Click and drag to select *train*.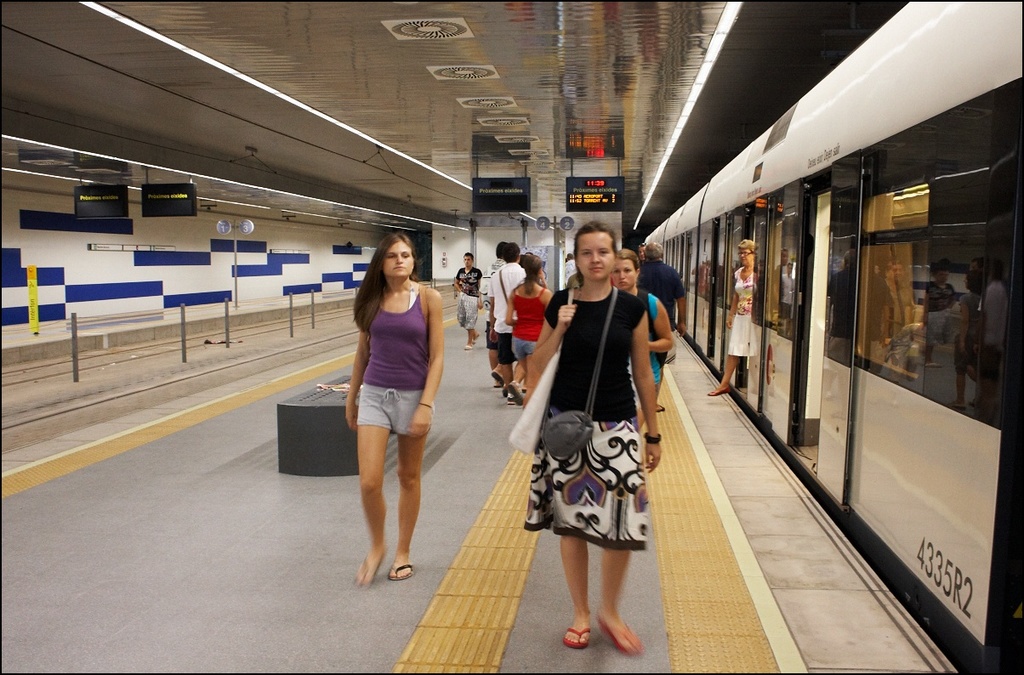
Selection: locate(643, 0, 1023, 674).
